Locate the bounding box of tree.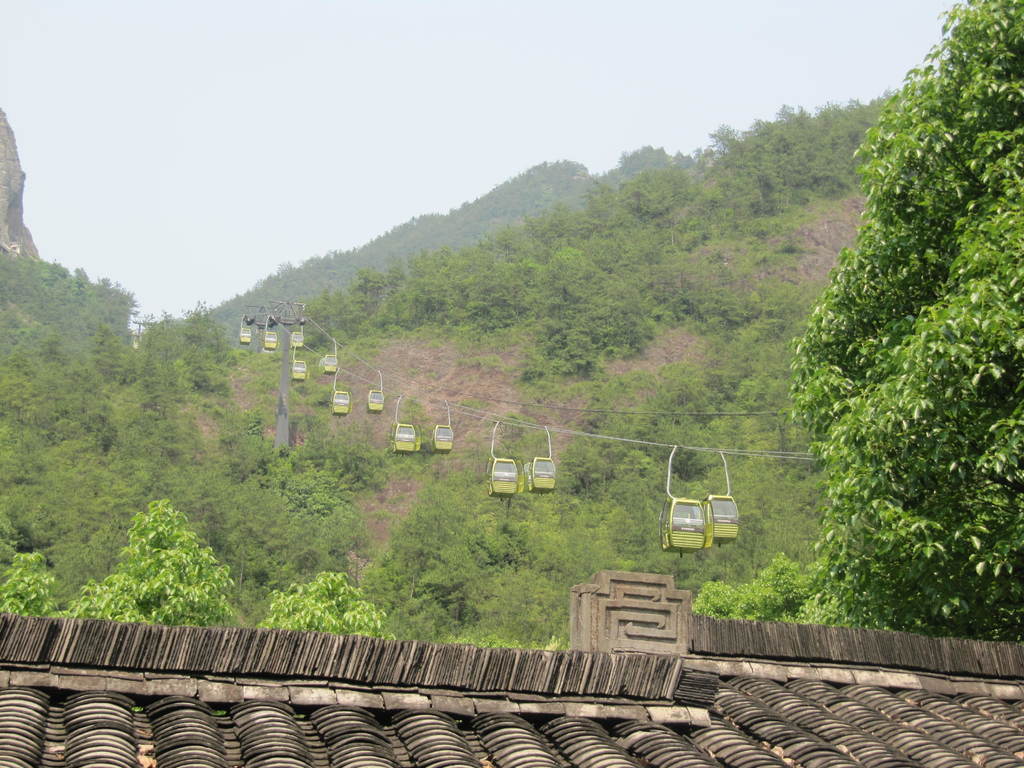
Bounding box: rect(244, 559, 397, 641).
